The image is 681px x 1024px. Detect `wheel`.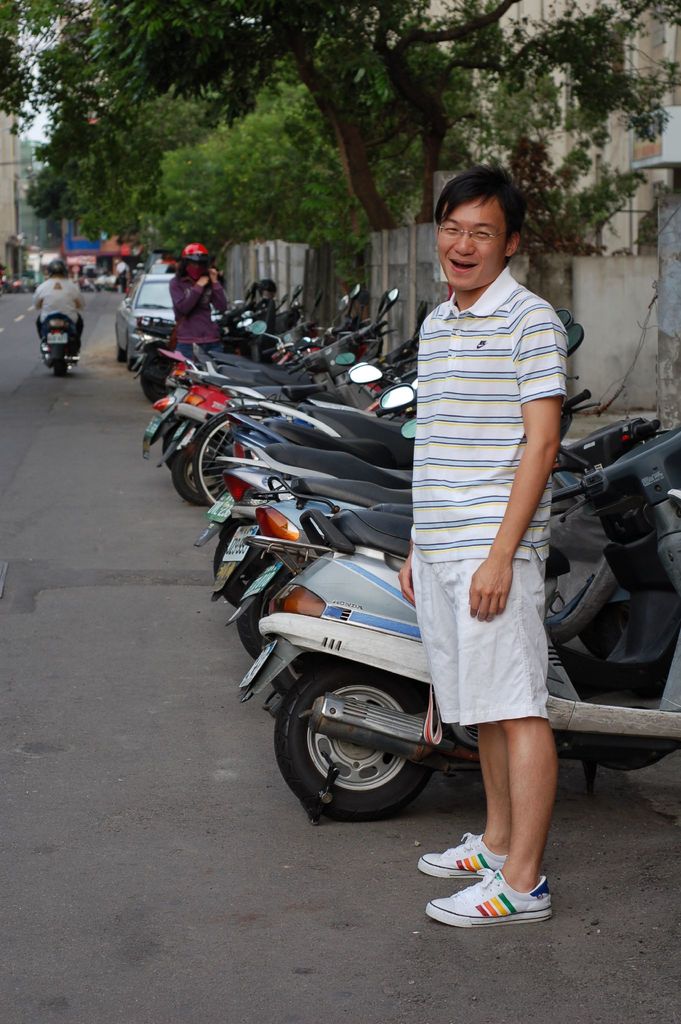
Detection: [128, 340, 144, 374].
